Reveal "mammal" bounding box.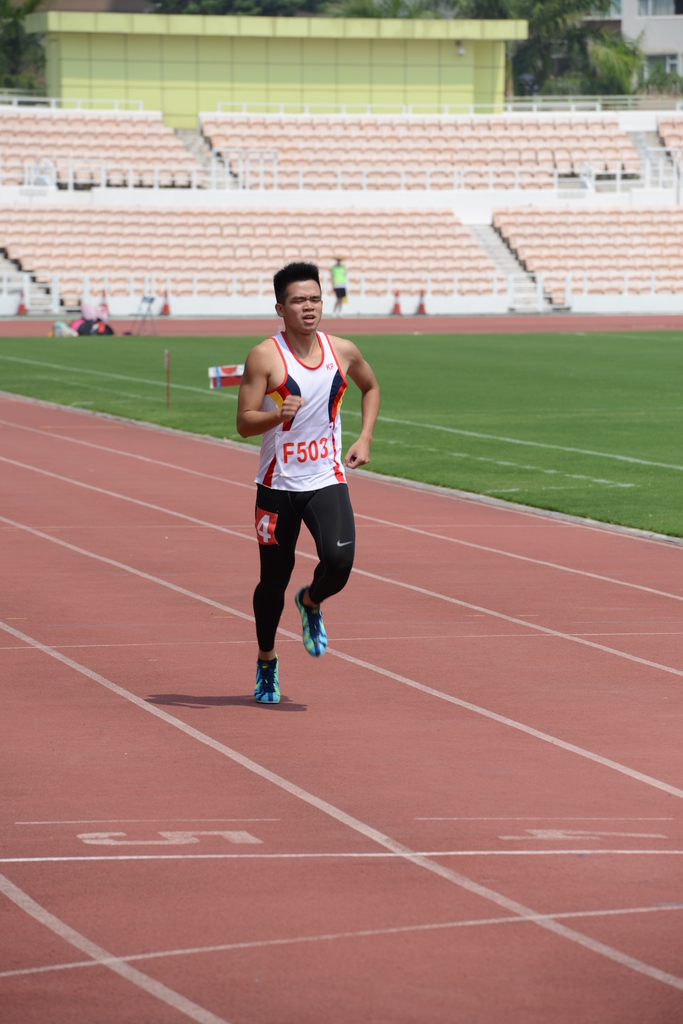
Revealed: [x1=325, y1=252, x2=351, y2=312].
